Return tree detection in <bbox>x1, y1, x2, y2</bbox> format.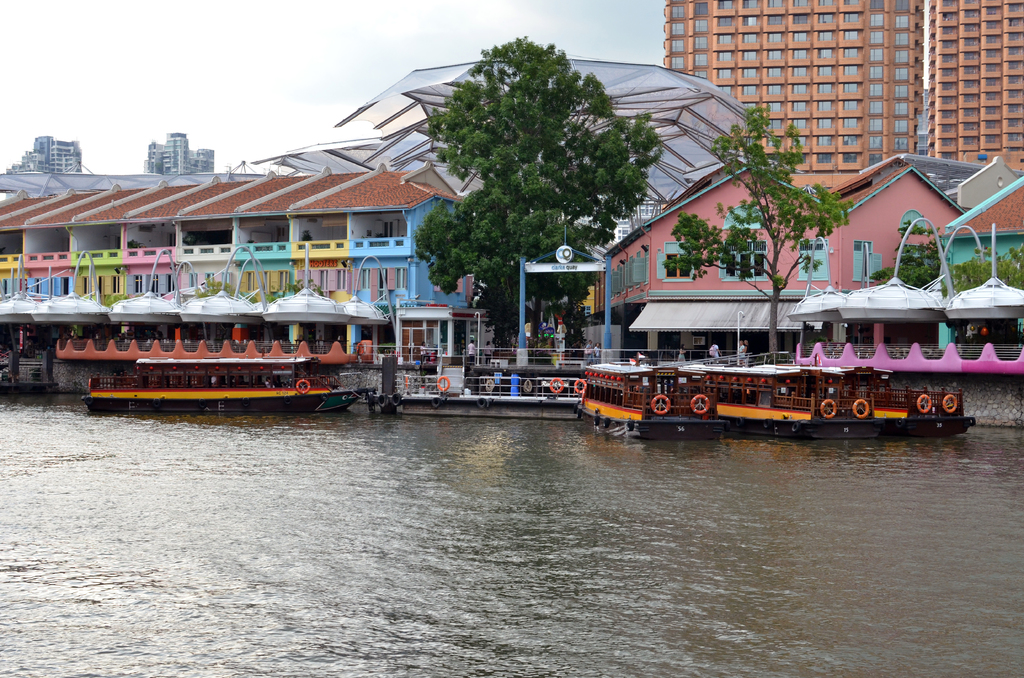
<bbox>945, 248, 1023, 292</bbox>.
